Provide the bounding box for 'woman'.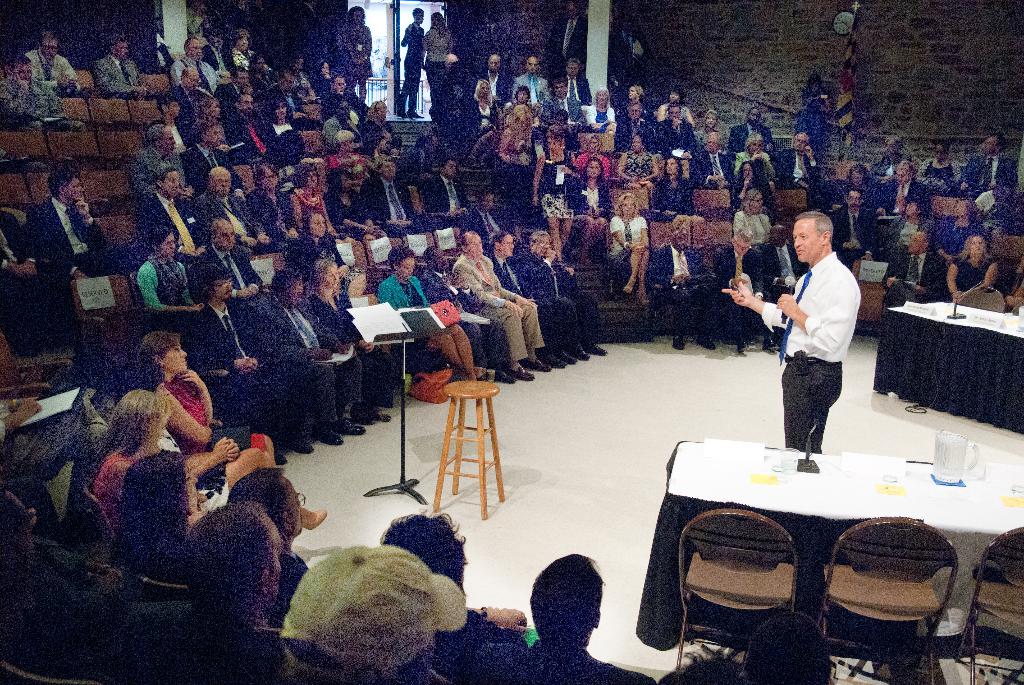
x1=604 y1=192 x2=660 y2=307.
